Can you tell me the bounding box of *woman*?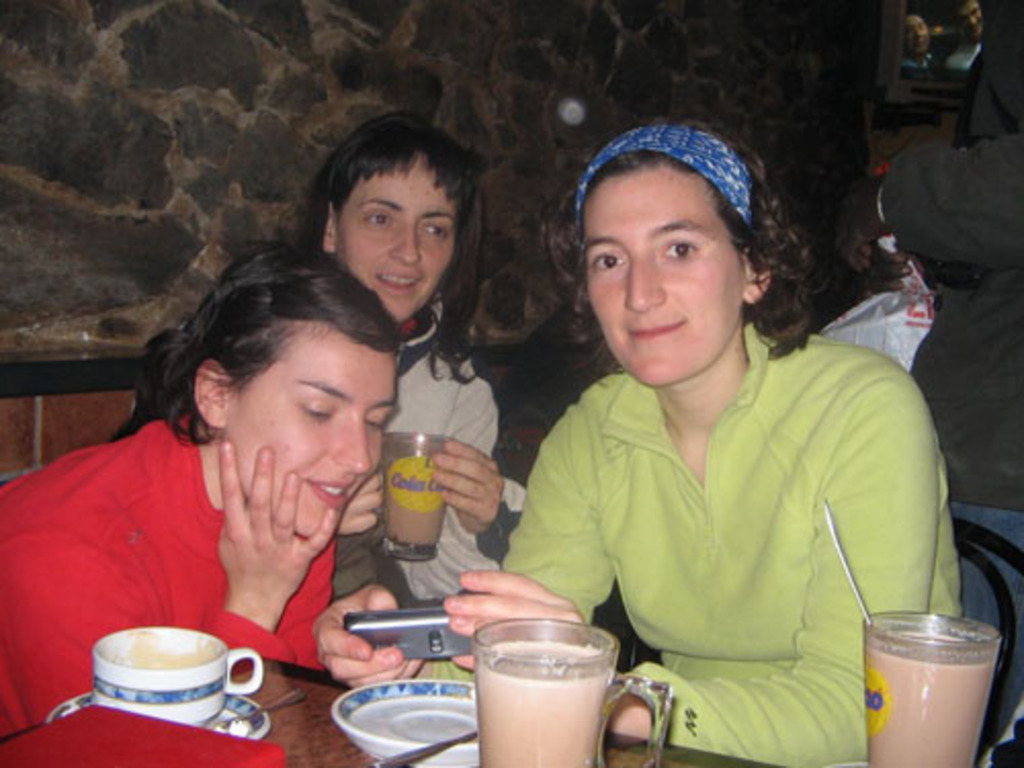
left=483, top=111, right=930, bottom=739.
